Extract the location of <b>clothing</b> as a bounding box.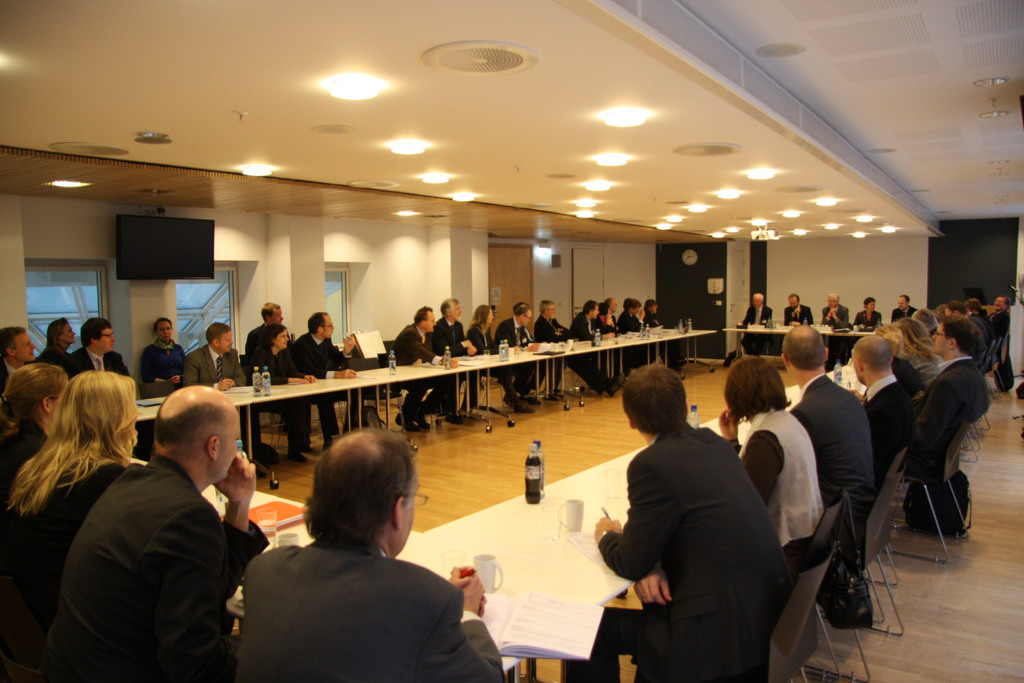
crop(600, 311, 620, 374).
